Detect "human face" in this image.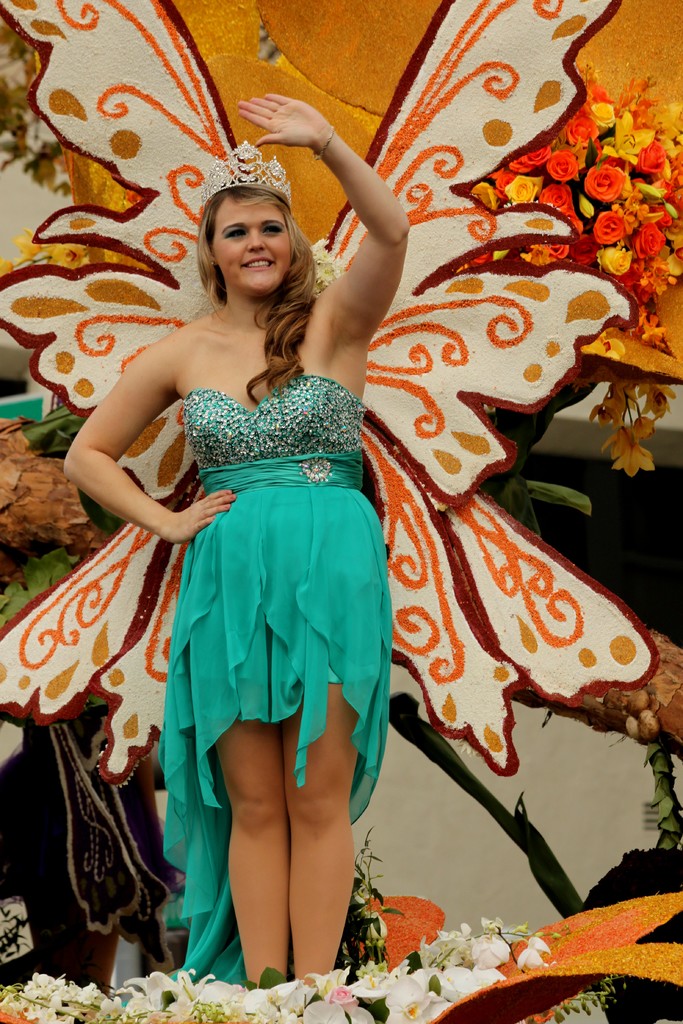
Detection: pyautogui.locateOnScreen(211, 196, 290, 291).
